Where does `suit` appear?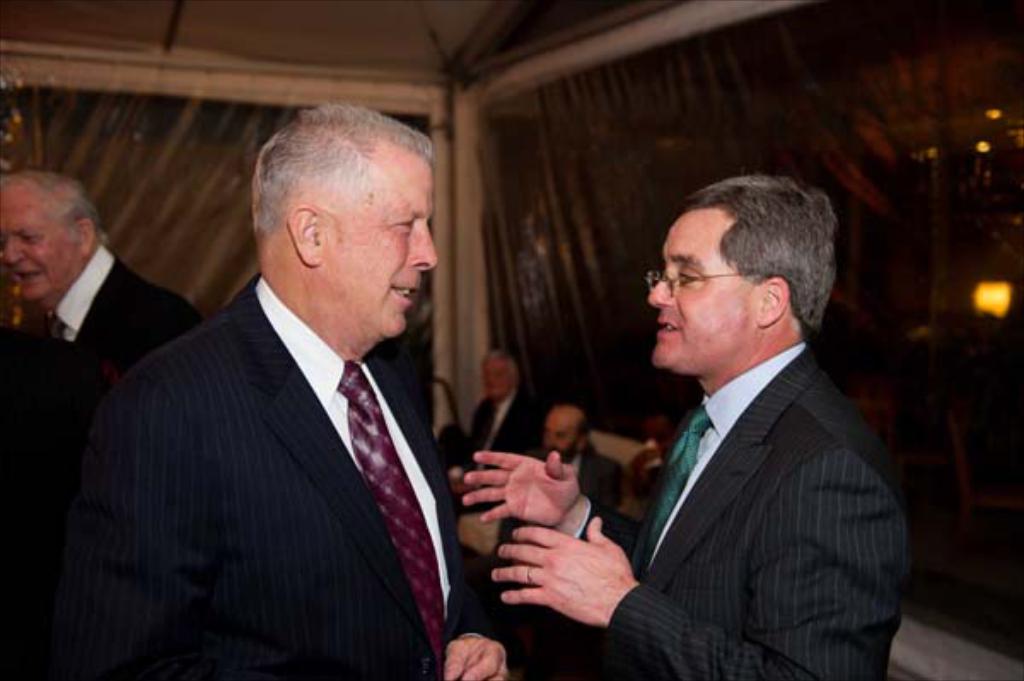
Appears at bbox(493, 444, 626, 534).
